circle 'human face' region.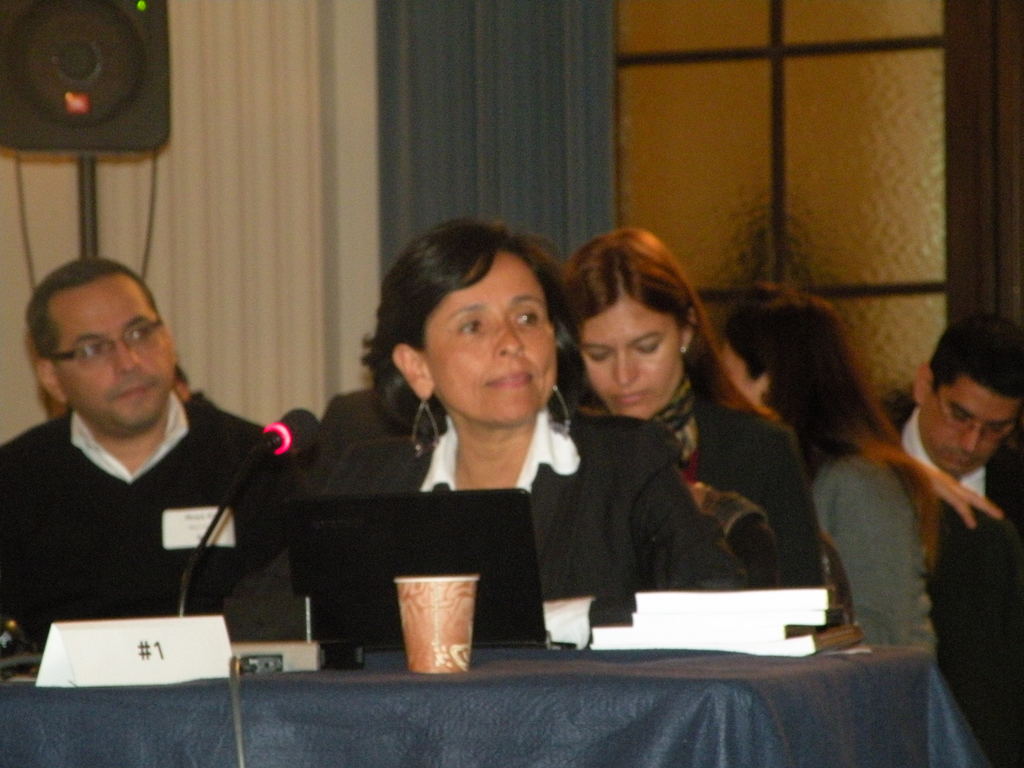
Region: crop(422, 253, 562, 428).
